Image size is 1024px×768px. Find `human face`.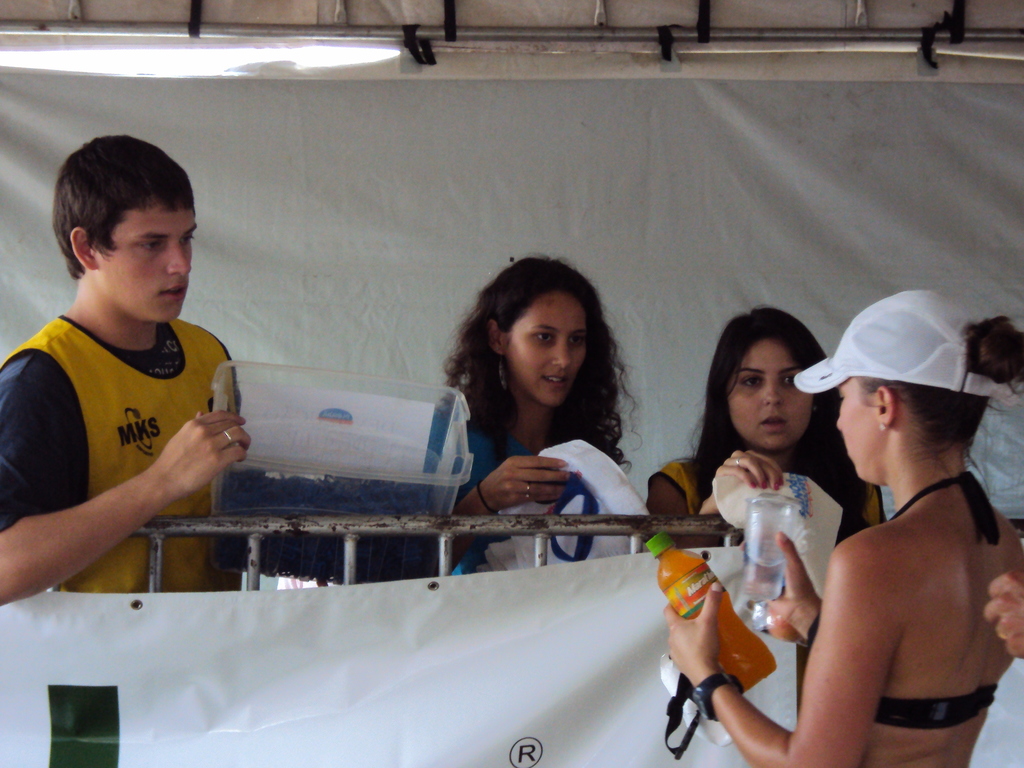
[835,383,882,482].
